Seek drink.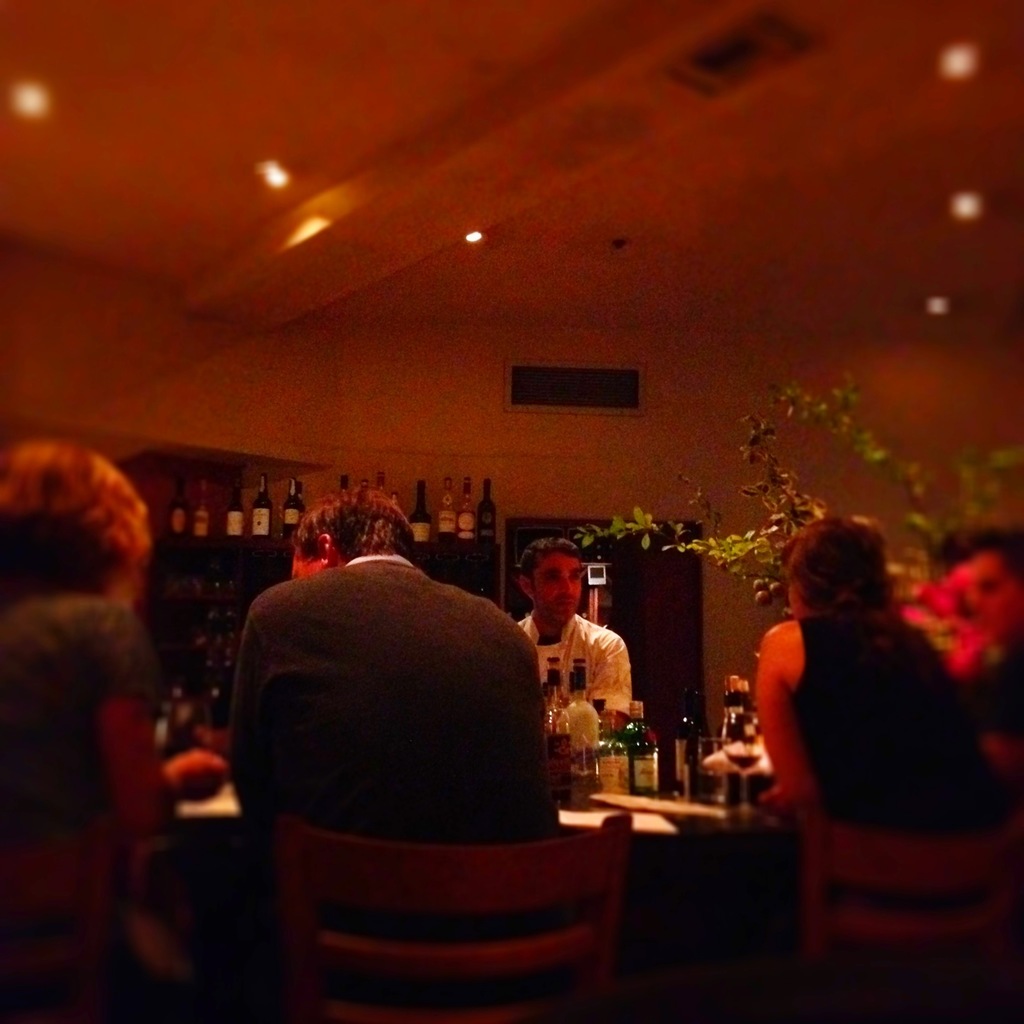
437:536:460:543.
